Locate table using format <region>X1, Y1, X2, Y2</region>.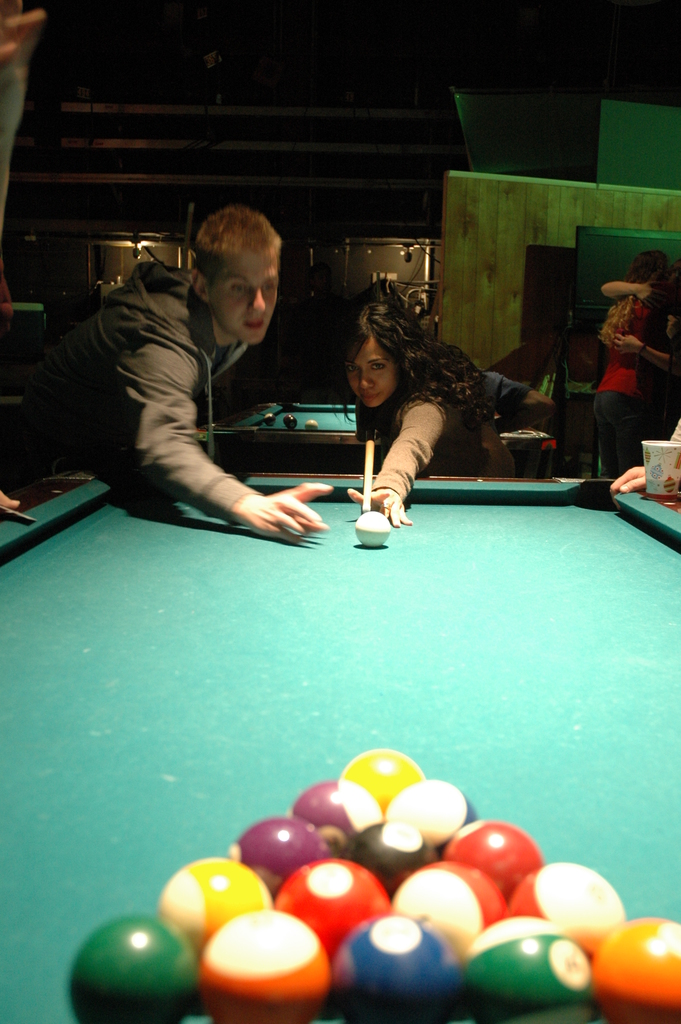
<region>0, 470, 680, 1023</region>.
